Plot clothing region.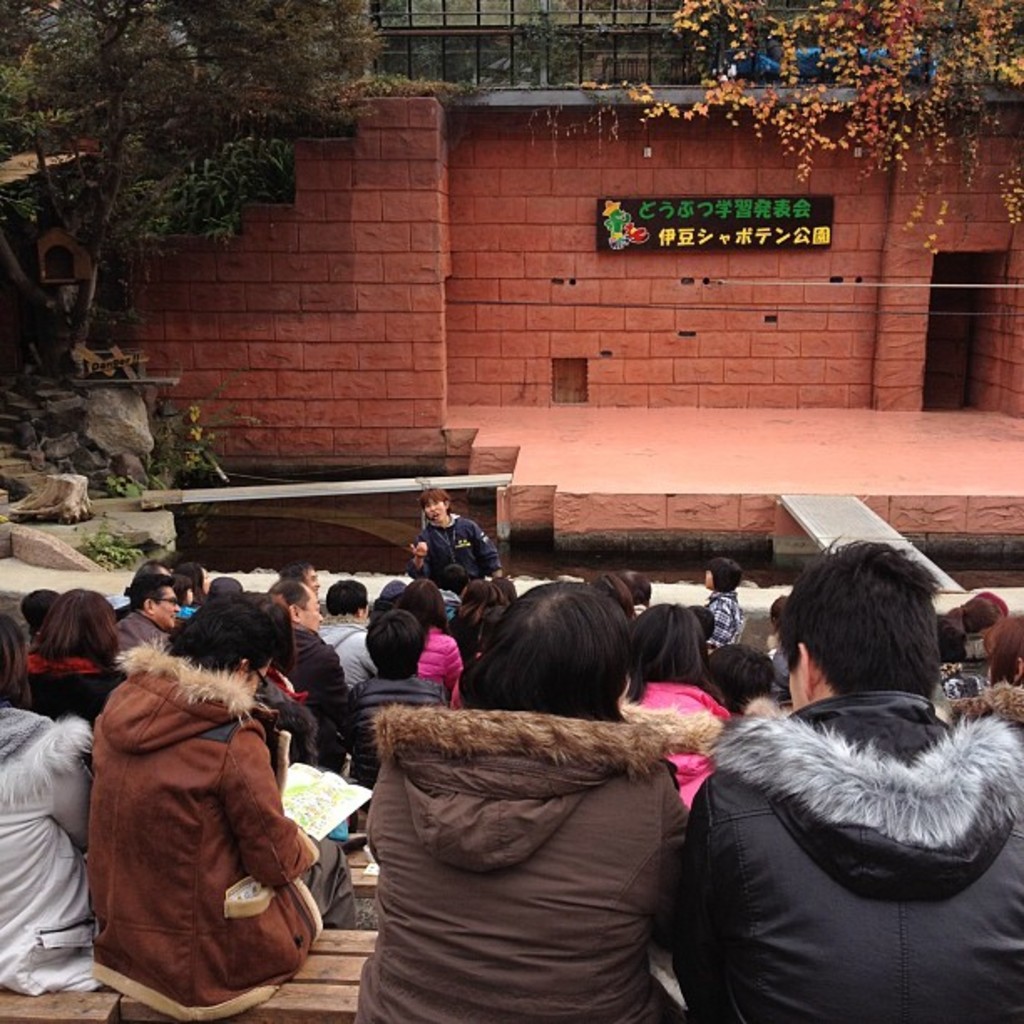
Plotted at x1=360 y1=706 x2=689 y2=1022.
